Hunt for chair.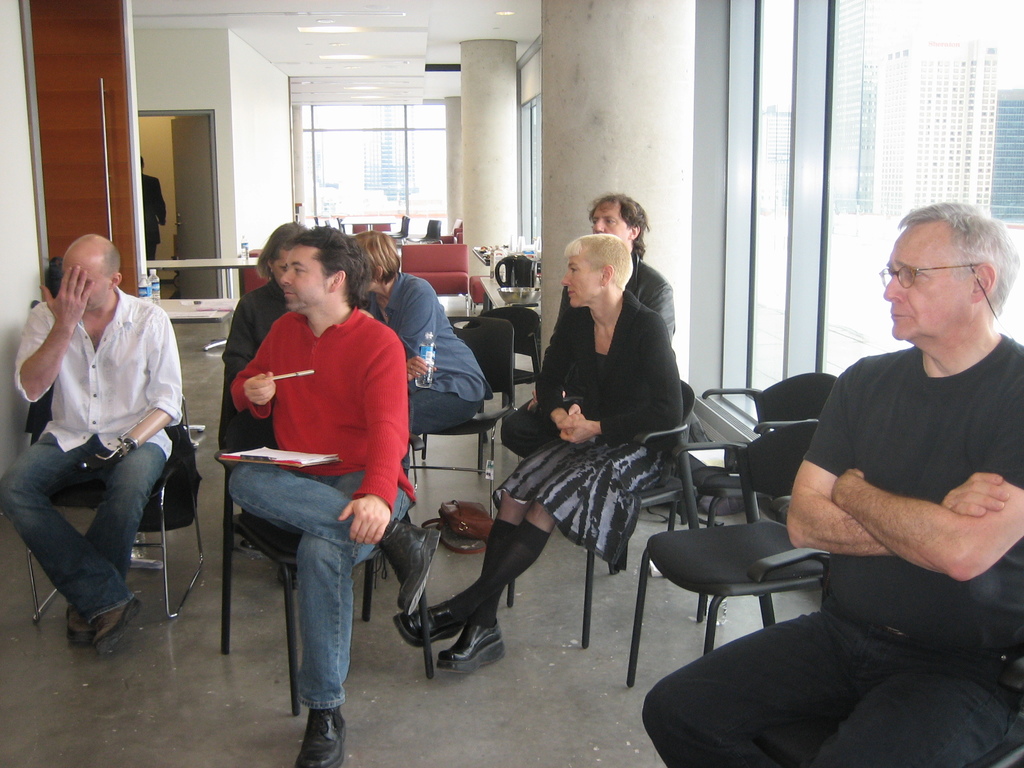
Hunted down at box=[334, 216, 350, 236].
